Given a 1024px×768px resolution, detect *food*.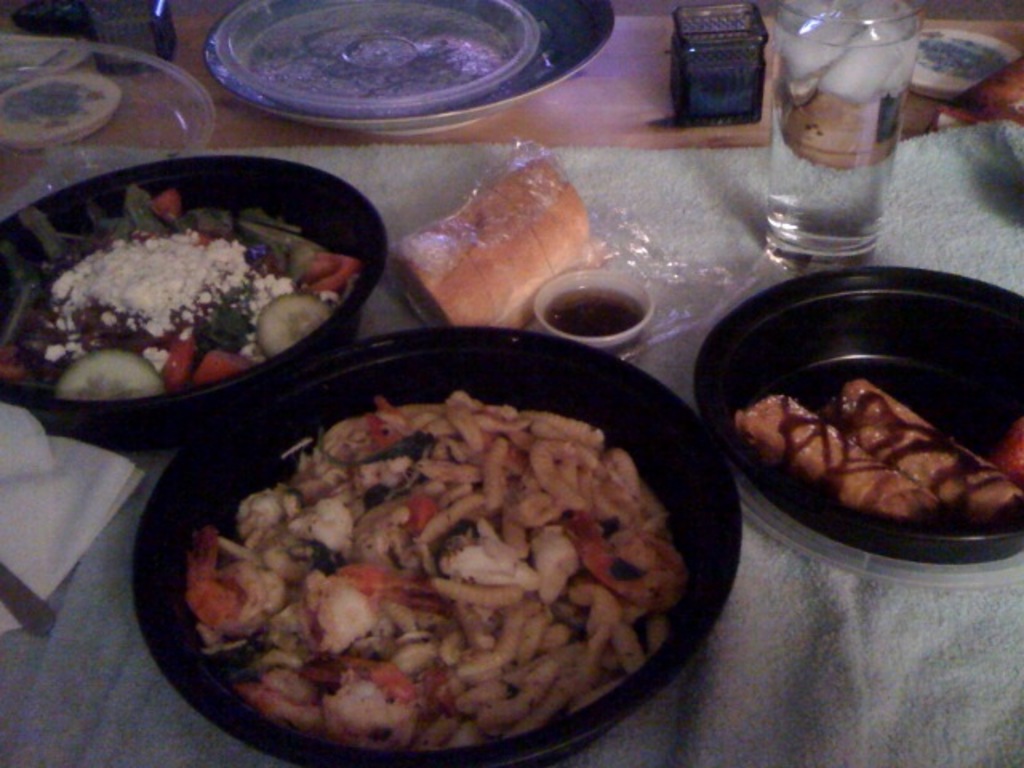
select_region(392, 157, 606, 330).
